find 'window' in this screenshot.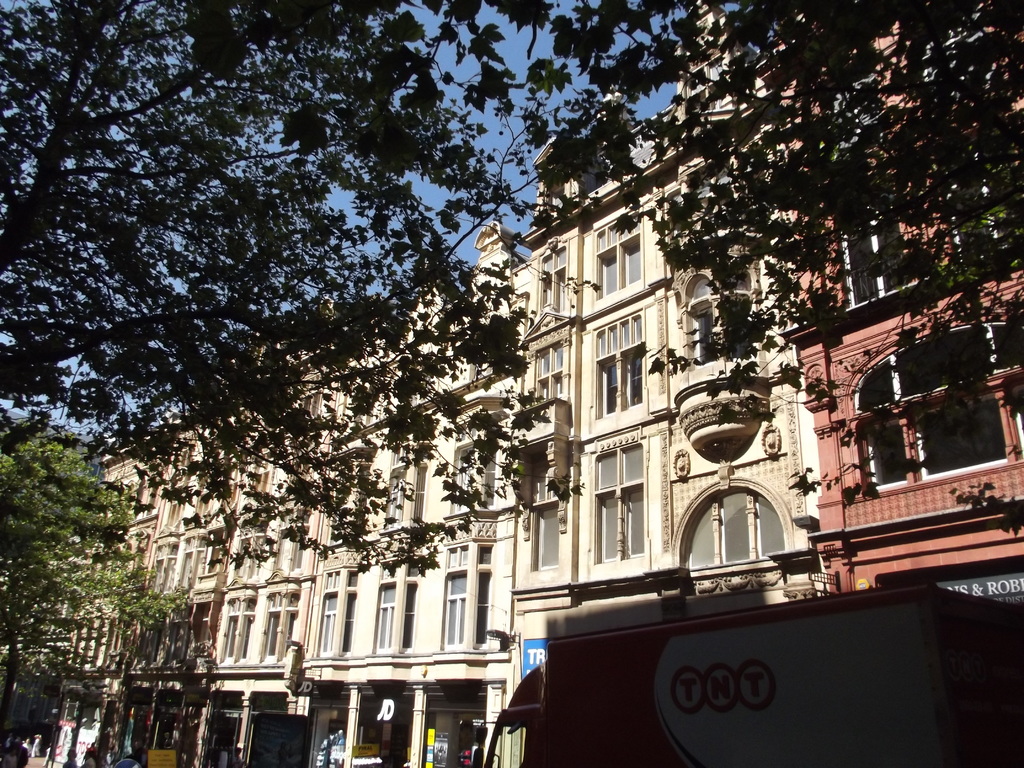
The bounding box for 'window' is 257,586,298,662.
